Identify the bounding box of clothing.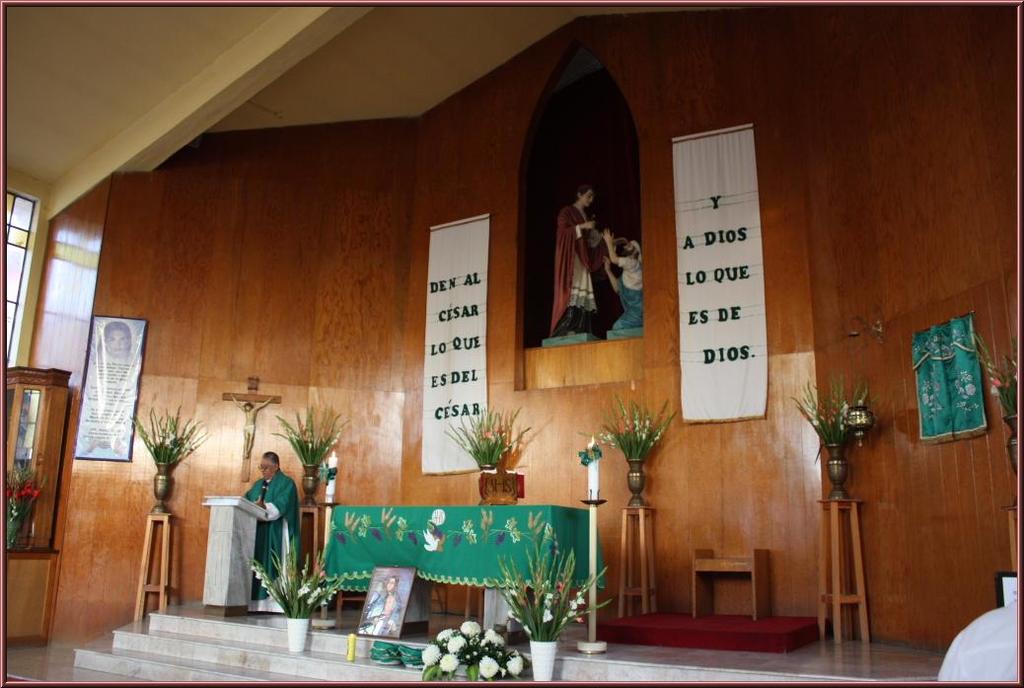
938:599:1020:683.
